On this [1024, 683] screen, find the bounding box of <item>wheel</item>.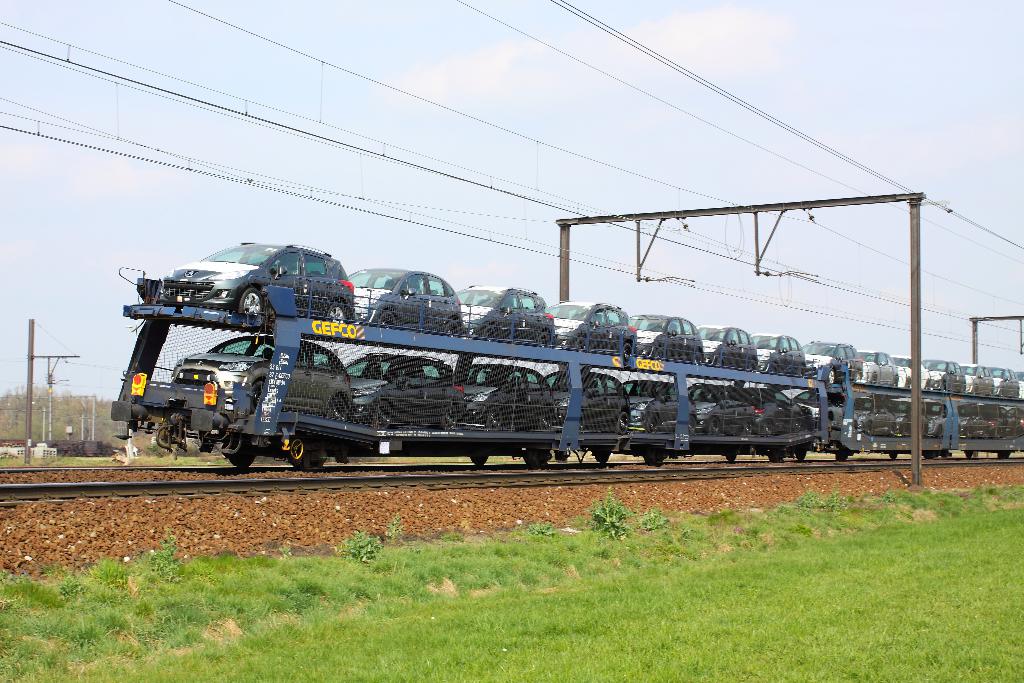
Bounding box: 766, 363, 775, 373.
